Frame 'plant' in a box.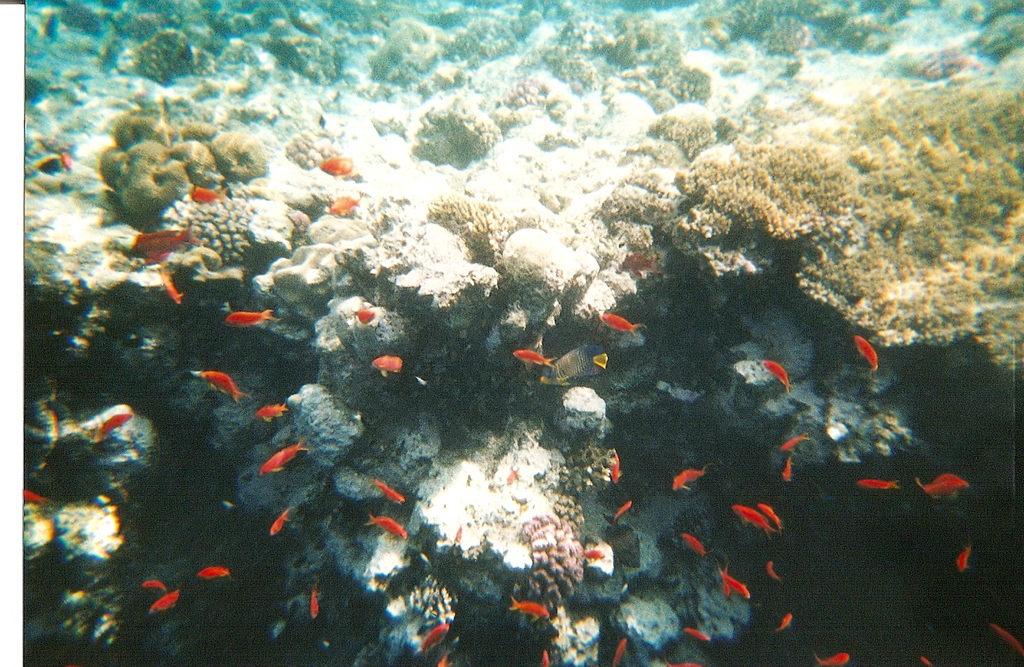
{"left": 667, "top": 140, "right": 858, "bottom": 243}.
